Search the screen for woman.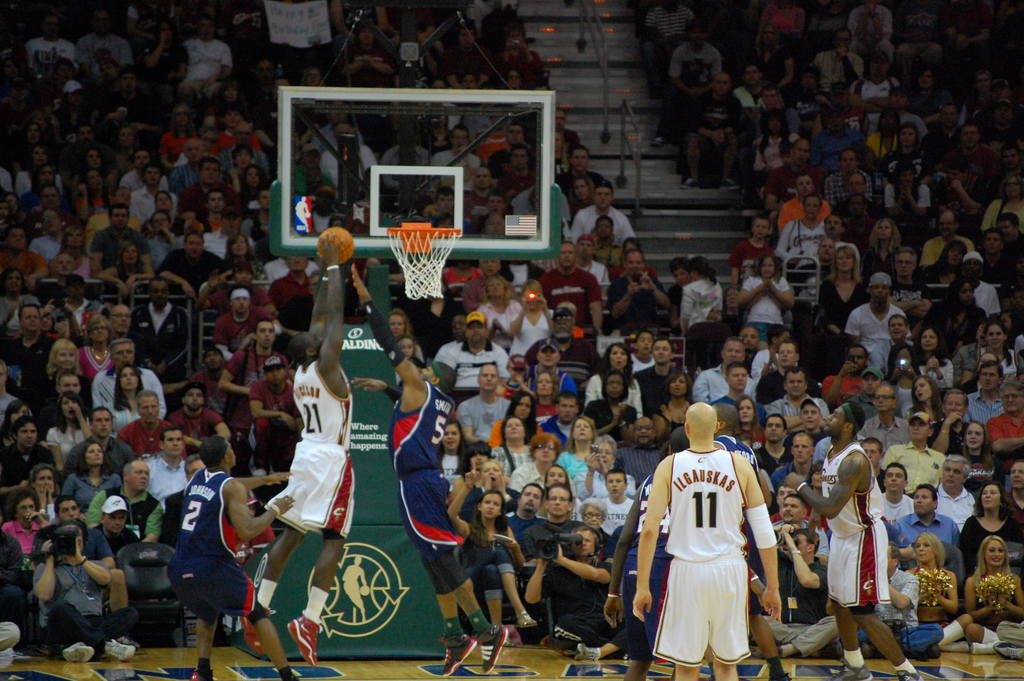
Found at 41/336/85/375.
